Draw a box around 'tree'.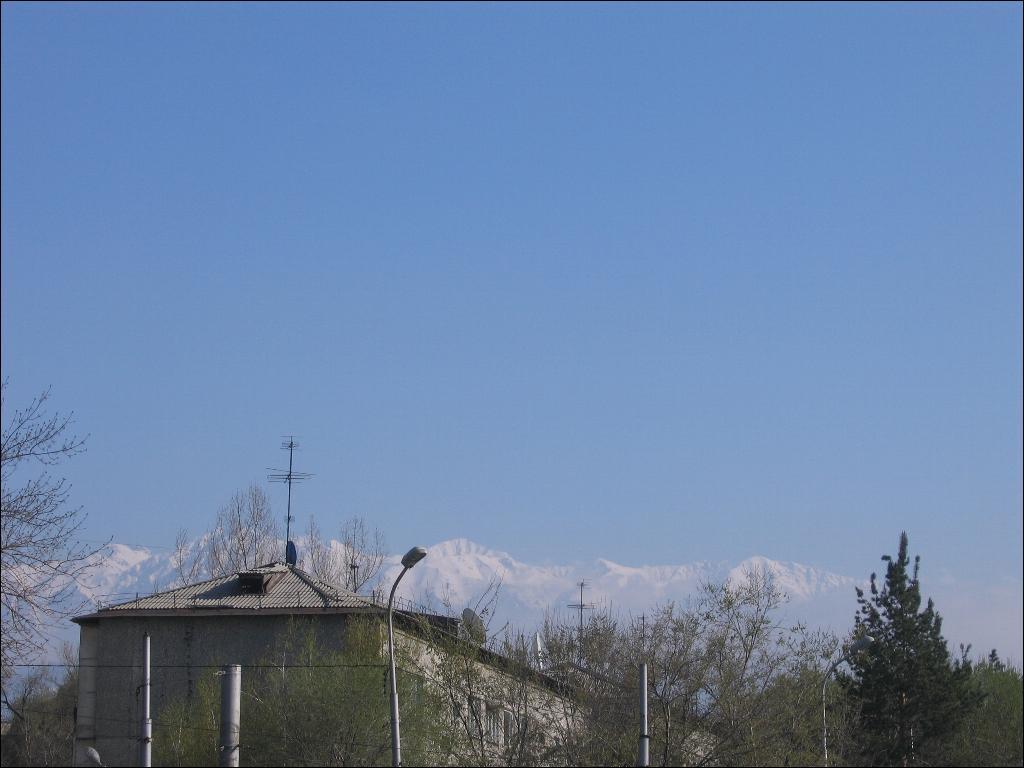
(173, 481, 392, 590).
